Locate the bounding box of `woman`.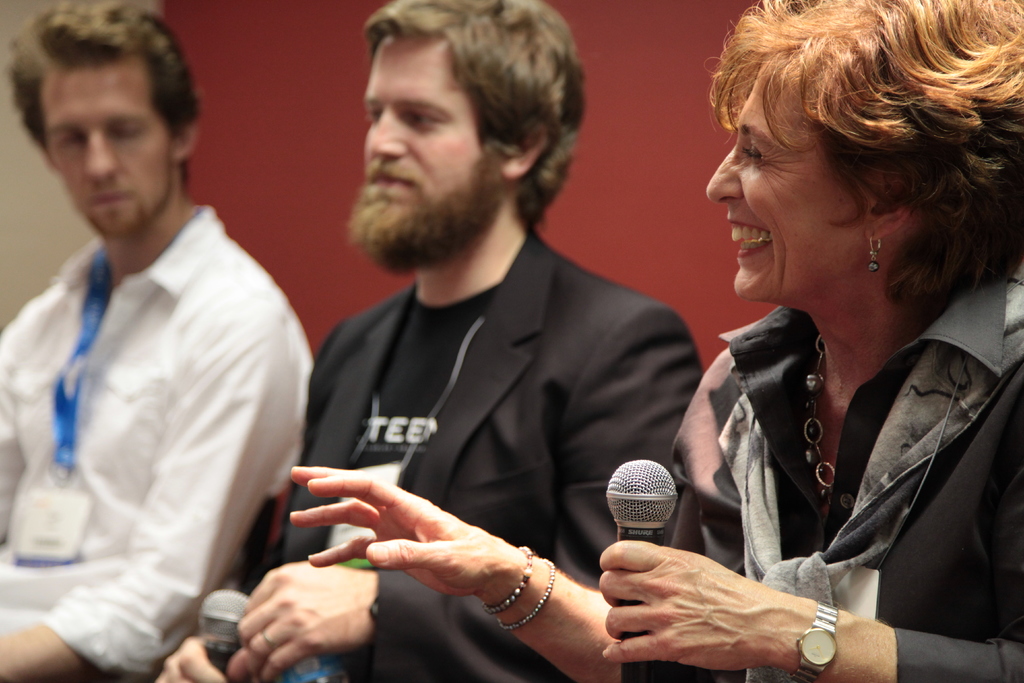
Bounding box: bbox=[291, 0, 1023, 682].
